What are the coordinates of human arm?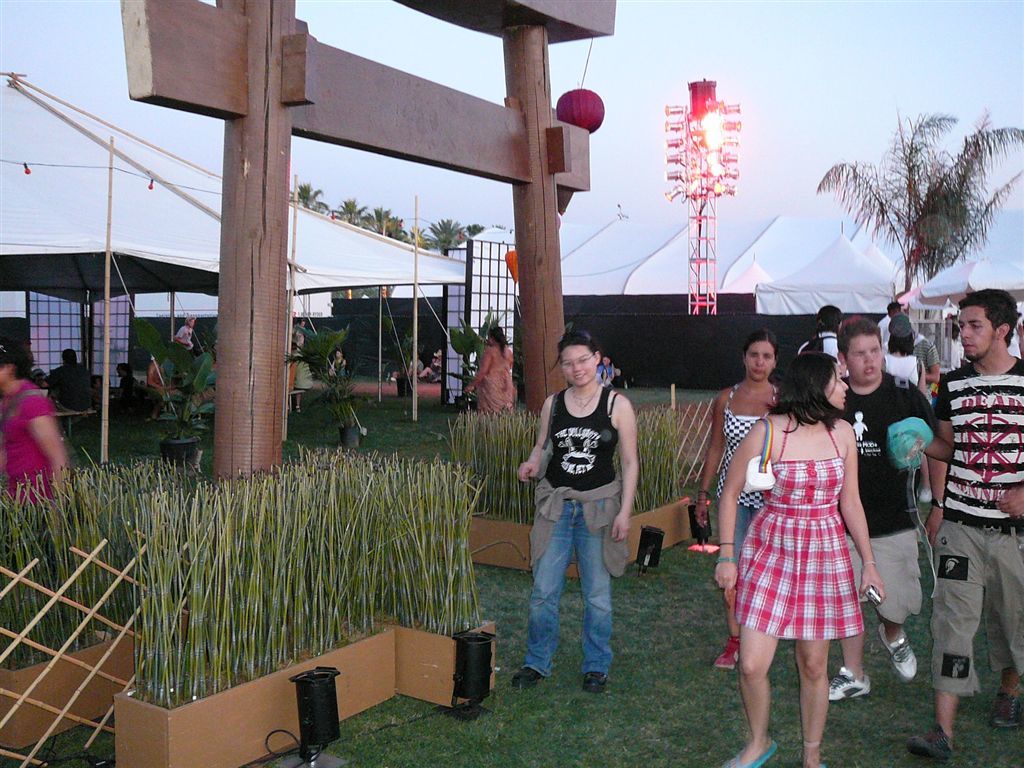
[x1=922, y1=346, x2=942, y2=393].
